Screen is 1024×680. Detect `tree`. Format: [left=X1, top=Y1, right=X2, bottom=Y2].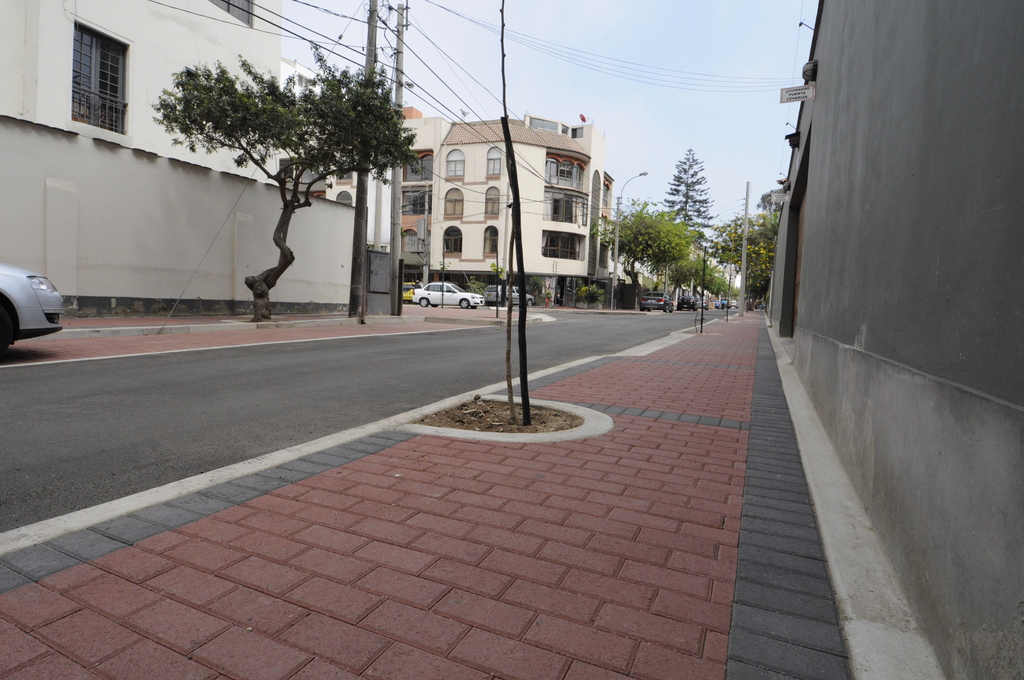
[left=668, top=154, right=715, bottom=236].
